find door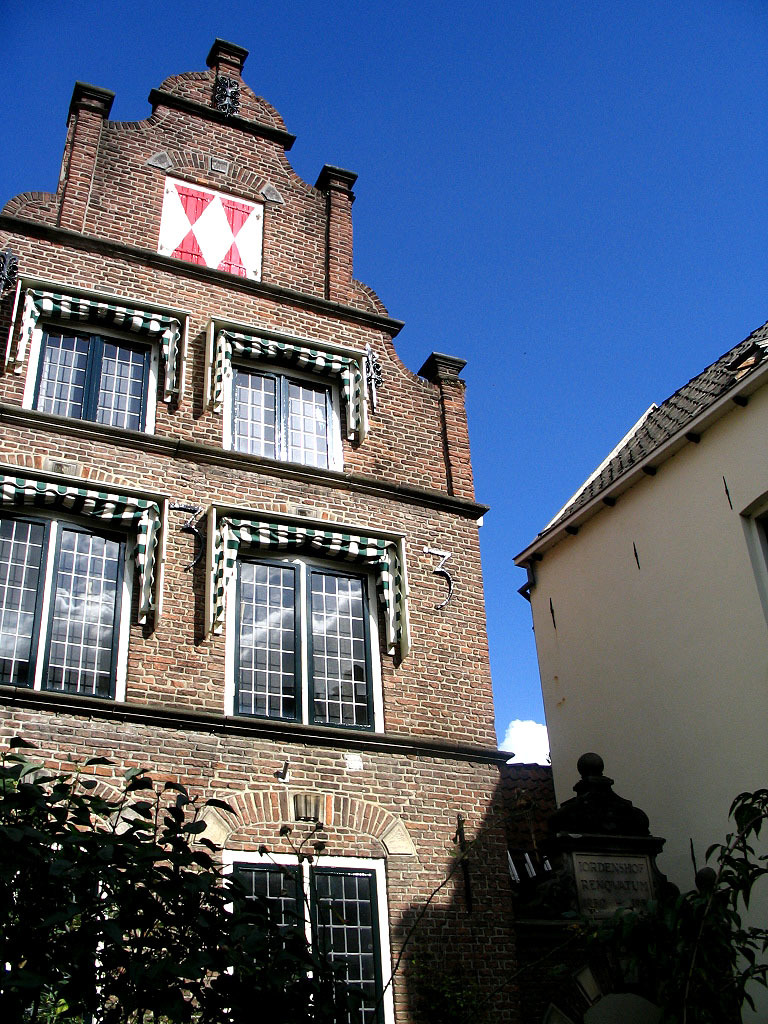
box=[220, 527, 384, 744]
